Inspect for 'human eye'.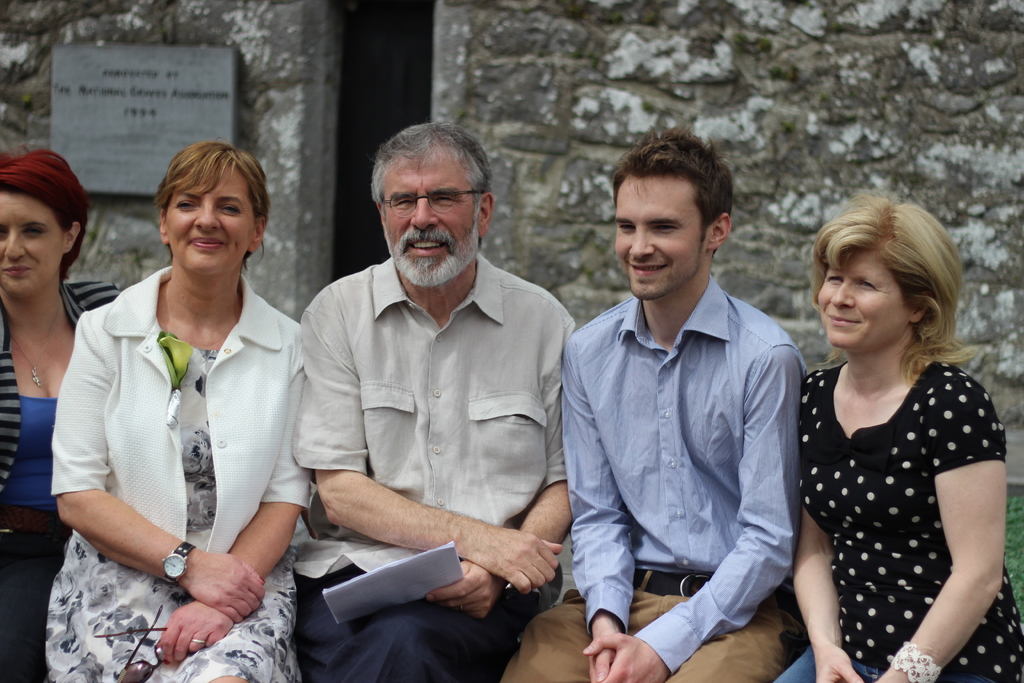
Inspection: box=[616, 221, 634, 230].
